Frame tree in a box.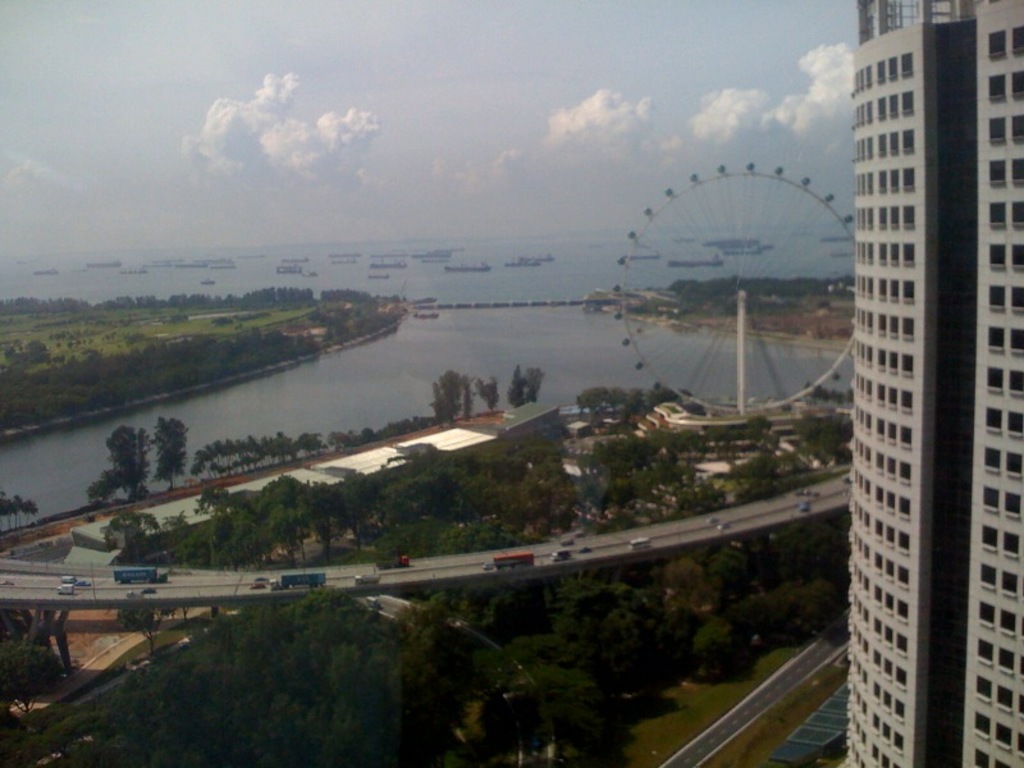
122,425,165,495.
